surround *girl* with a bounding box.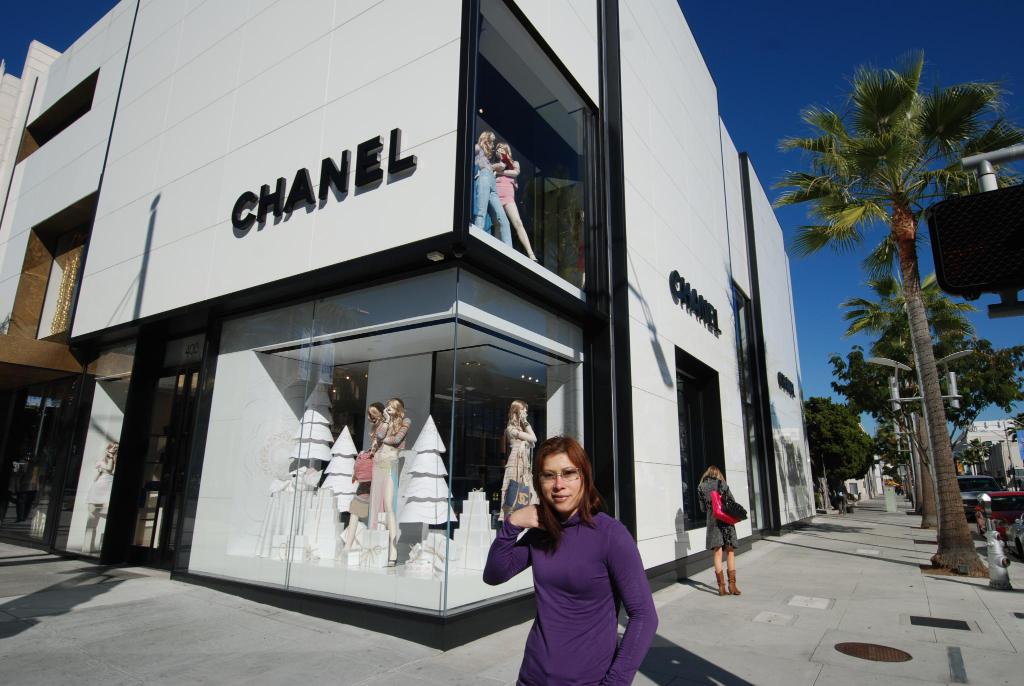
locate(483, 440, 655, 685).
